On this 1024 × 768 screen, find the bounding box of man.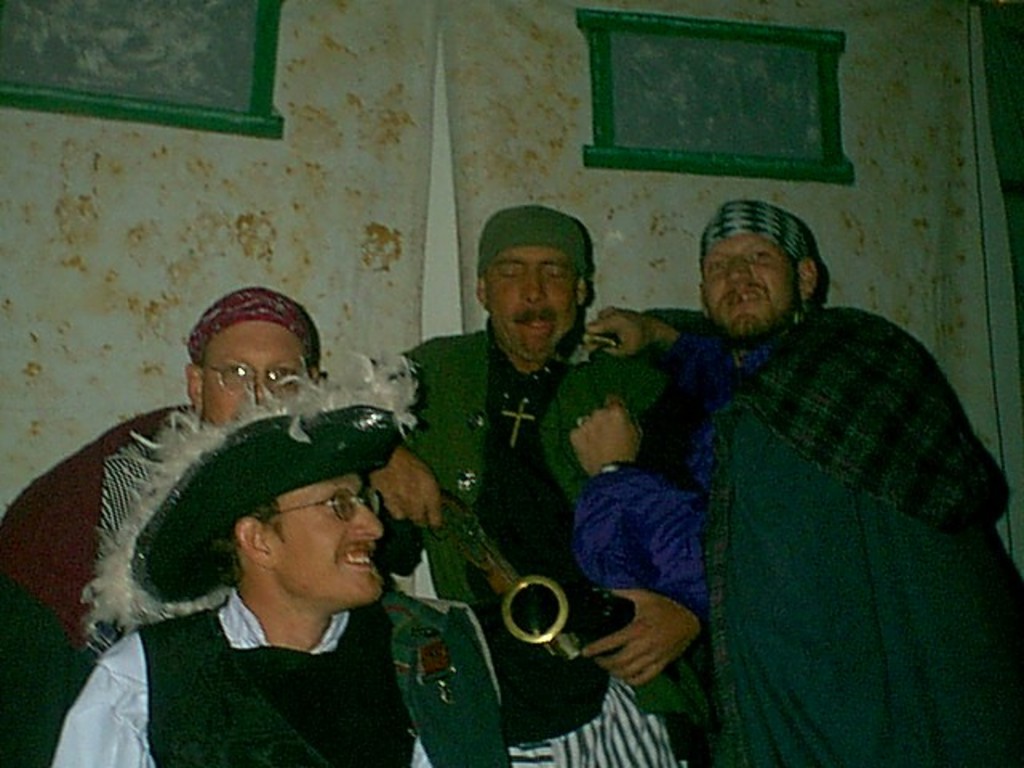
Bounding box: <box>0,285,323,766</box>.
